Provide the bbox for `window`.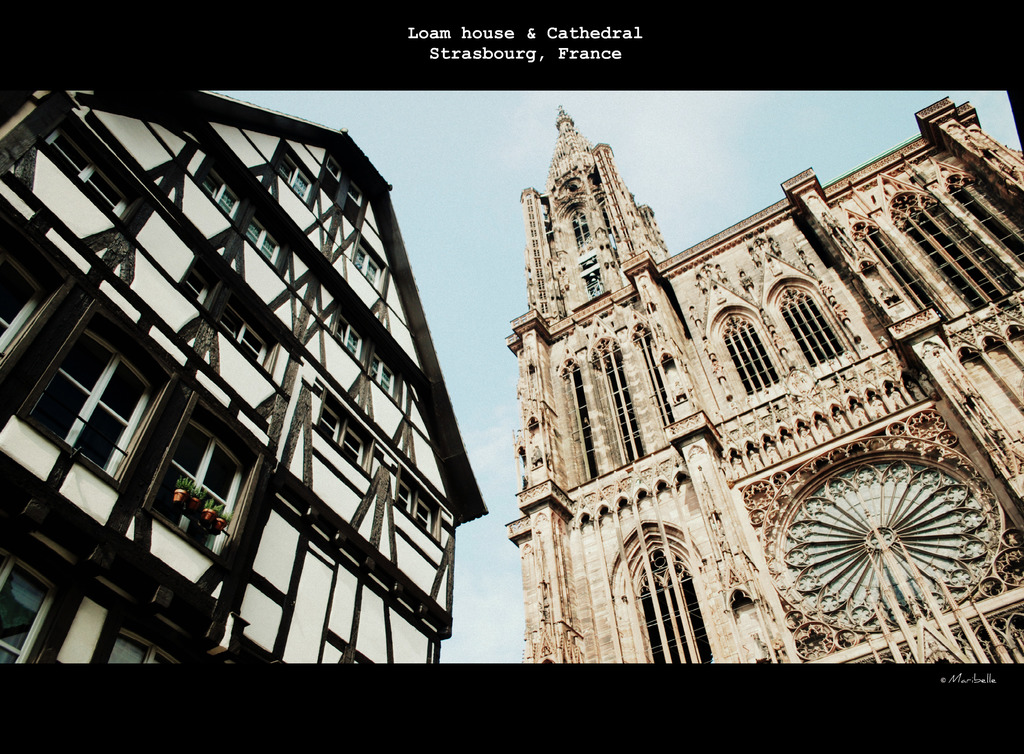
582 266 607 300.
